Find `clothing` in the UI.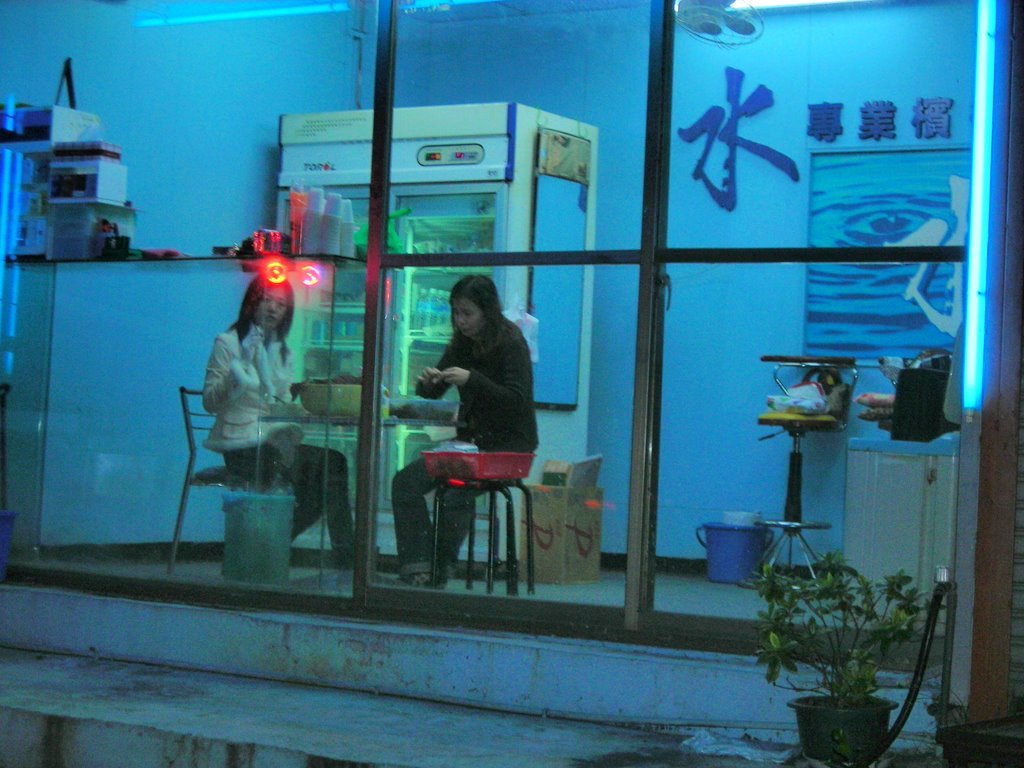
UI element at {"x1": 198, "y1": 319, "x2": 347, "y2": 548}.
